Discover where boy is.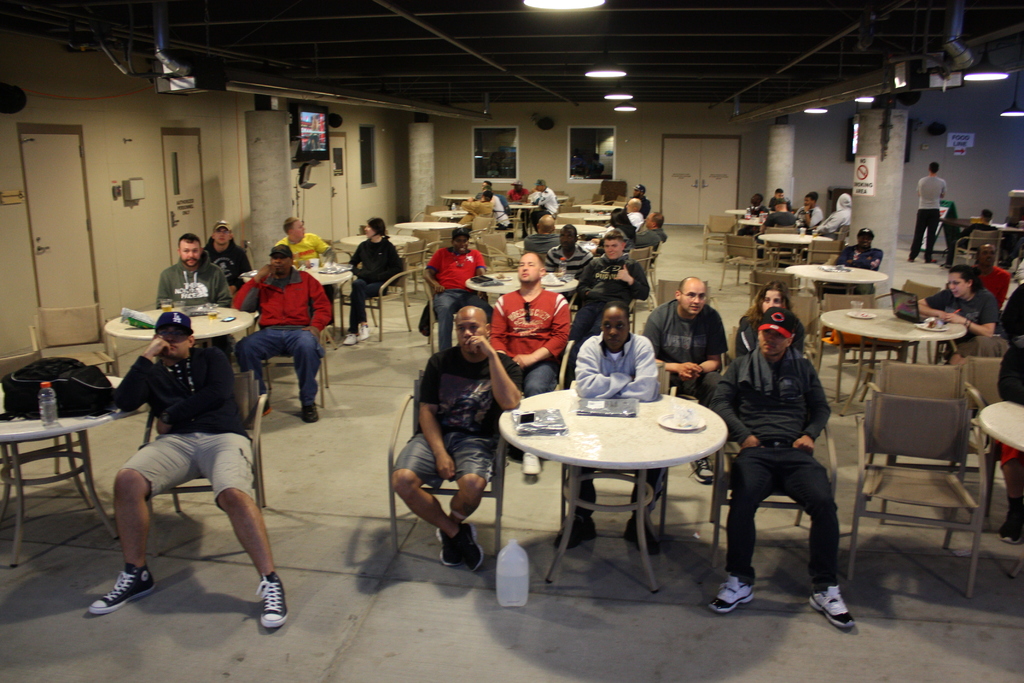
Discovered at (557, 227, 650, 388).
